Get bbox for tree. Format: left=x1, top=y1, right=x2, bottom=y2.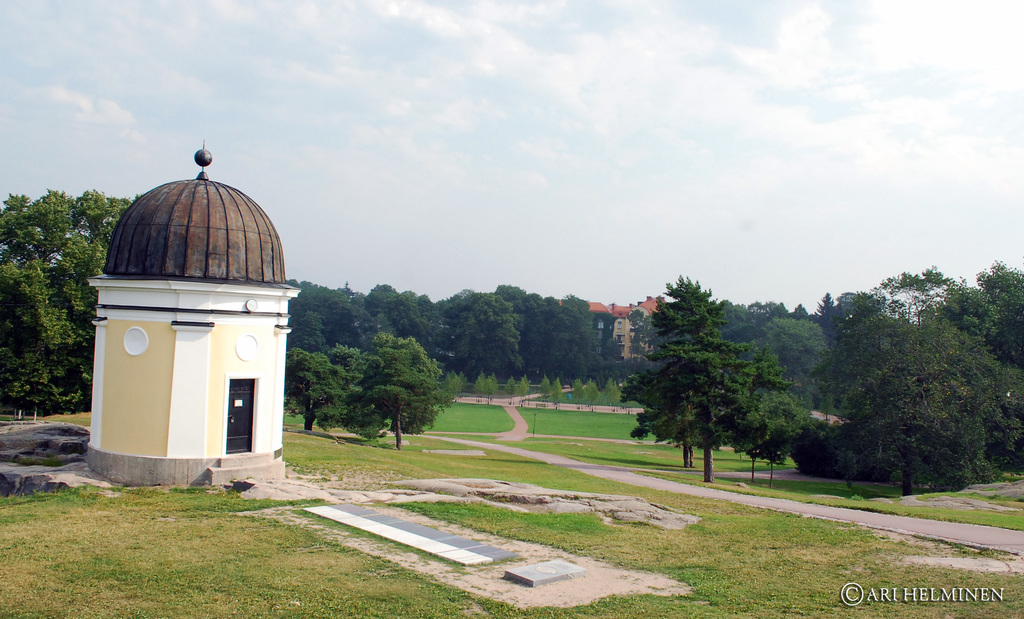
left=282, top=352, right=355, bottom=433.
